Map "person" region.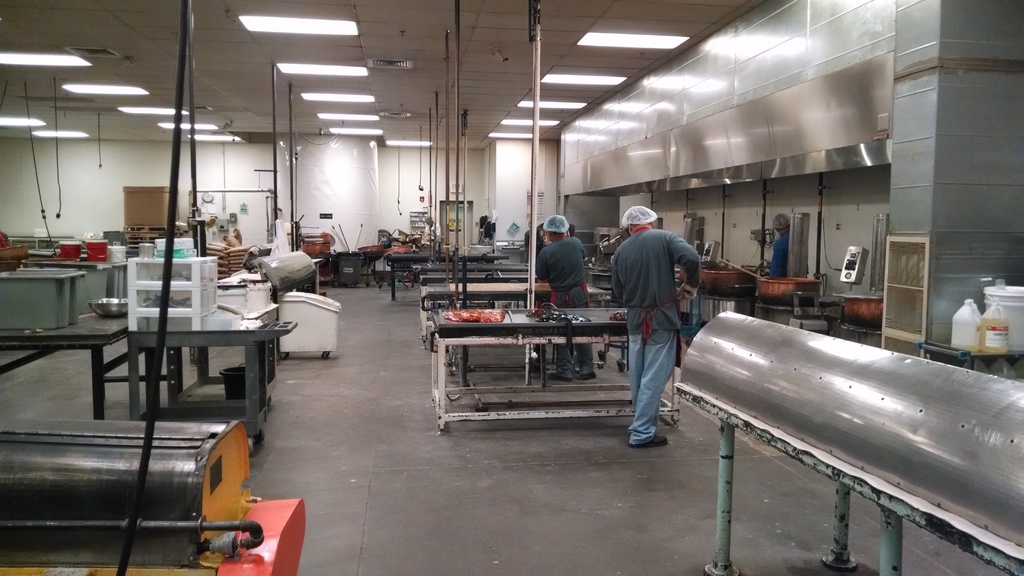
Mapped to {"x1": 620, "y1": 193, "x2": 703, "y2": 448}.
